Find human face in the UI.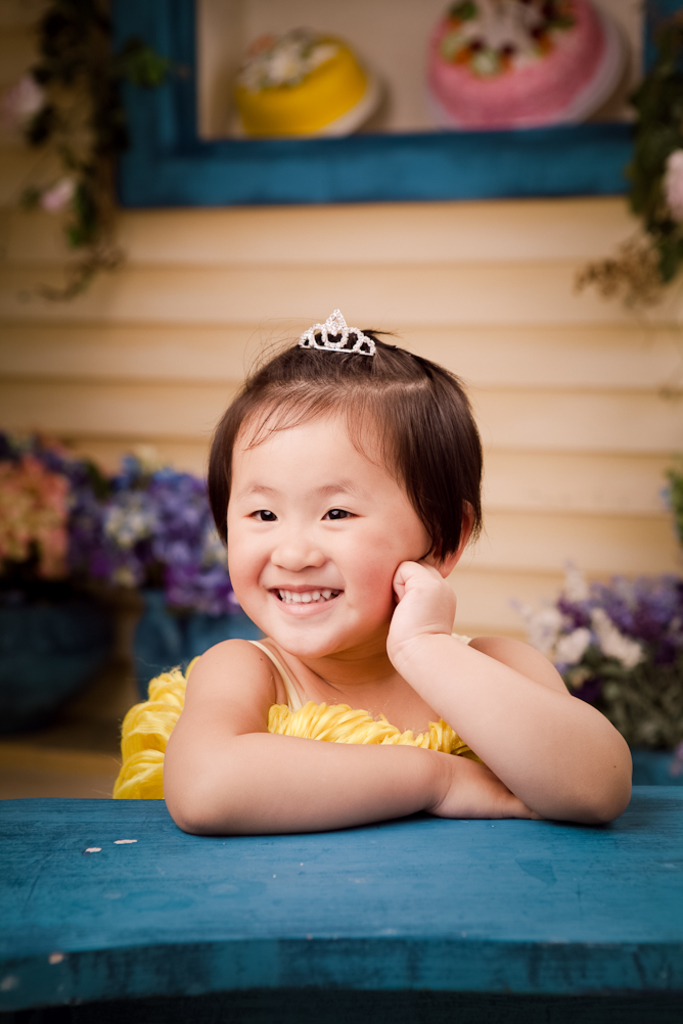
UI element at [230, 408, 442, 661].
